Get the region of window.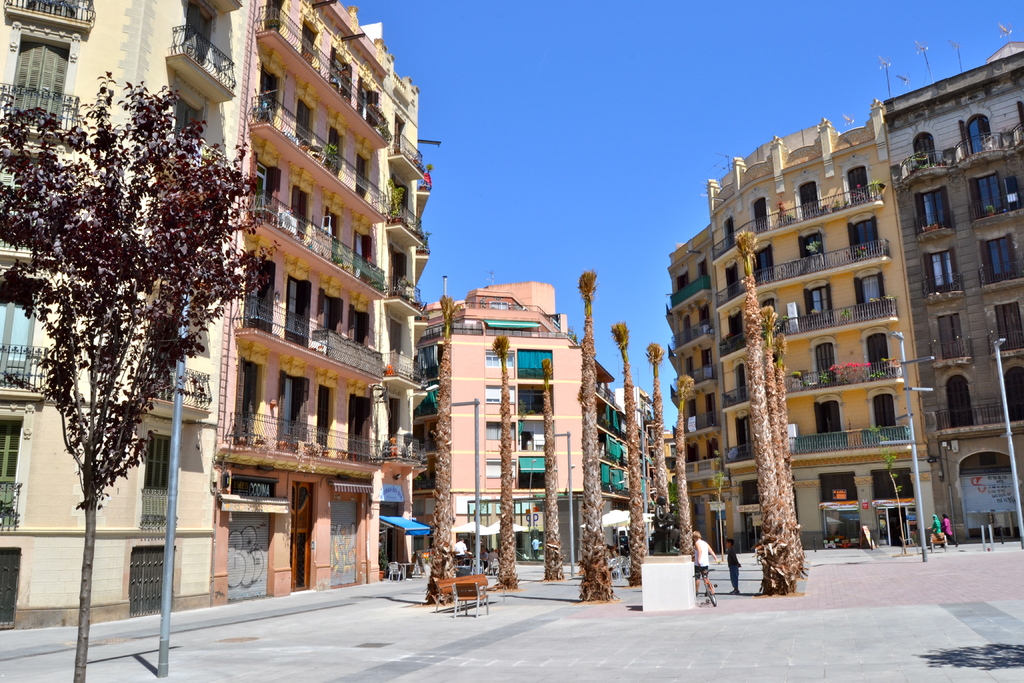
left=797, top=235, right=824, bottom=265.
